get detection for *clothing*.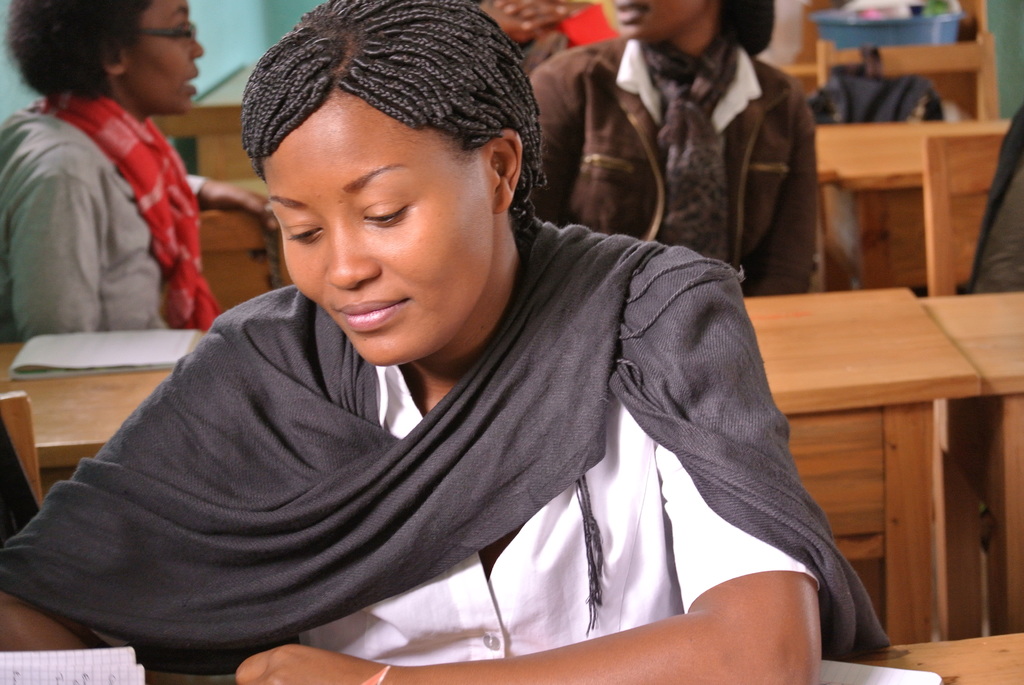
Detection: [3, 94, 223, 334].
